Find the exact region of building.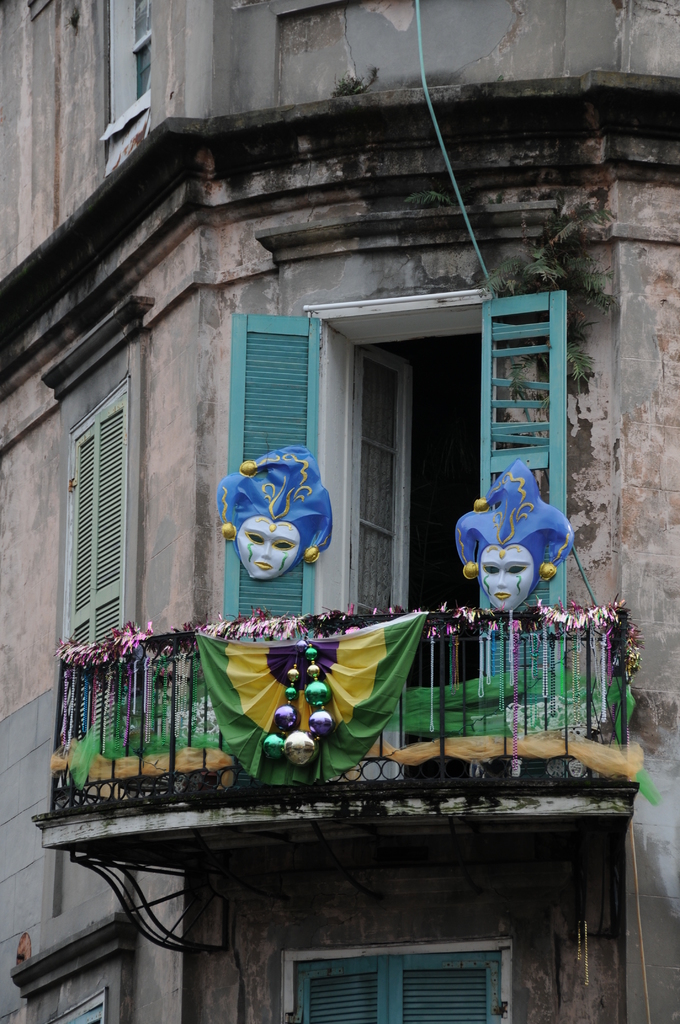
Exact region: left=0, top=0, right=679, bottom=1023.
